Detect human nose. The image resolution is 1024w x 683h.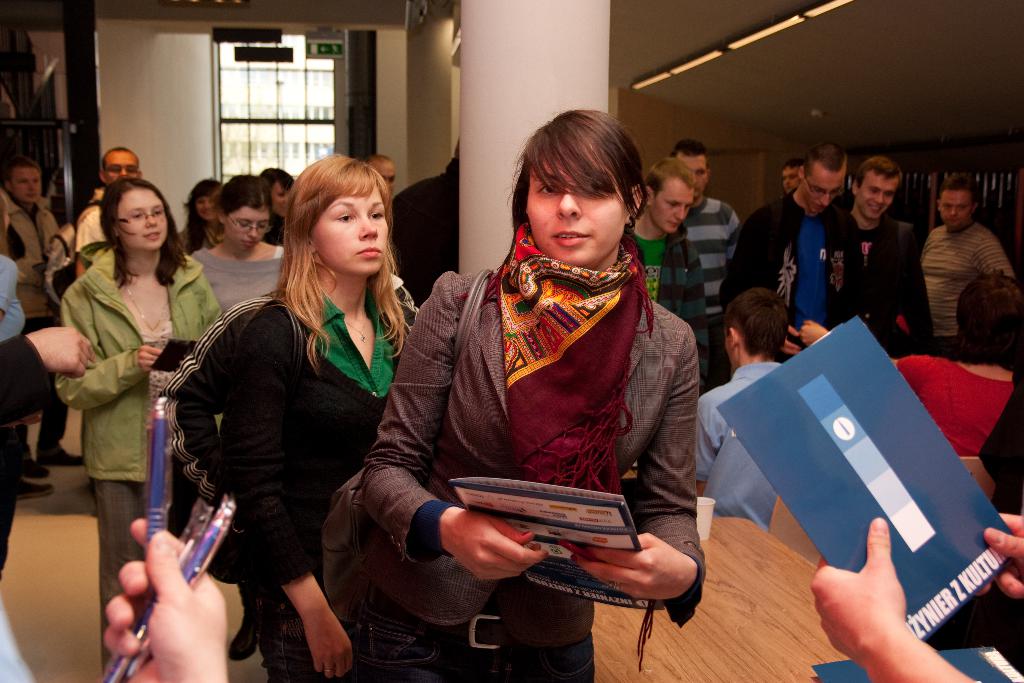
bbox(556, 183, 582, 220).
